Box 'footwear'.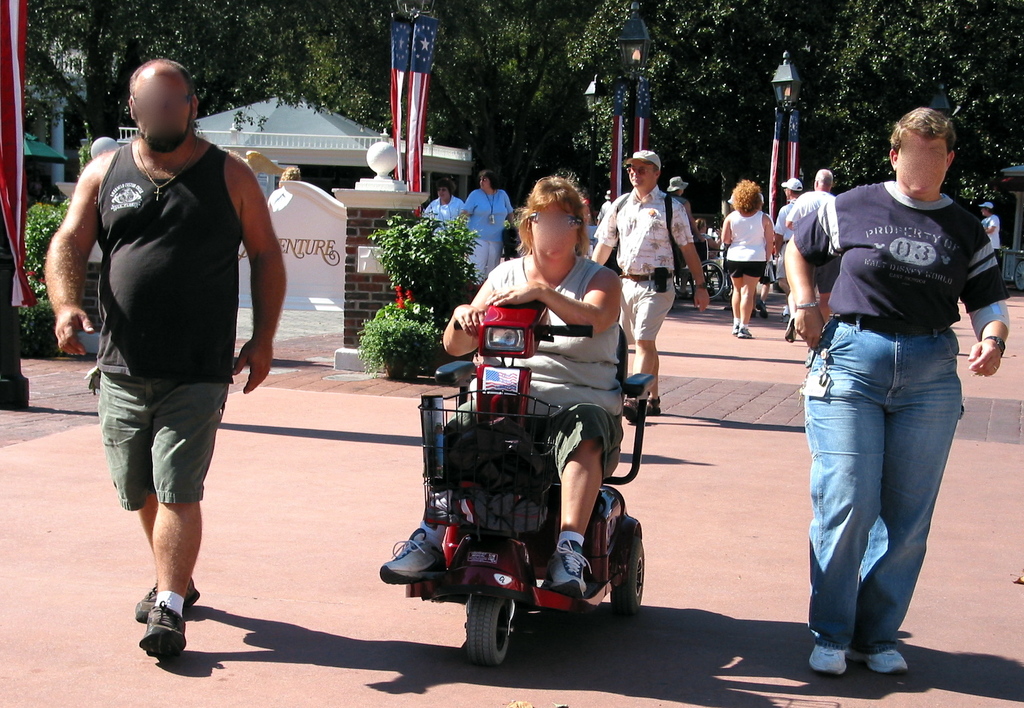
[x1=124, y1=599, x2=193, y2=677].
